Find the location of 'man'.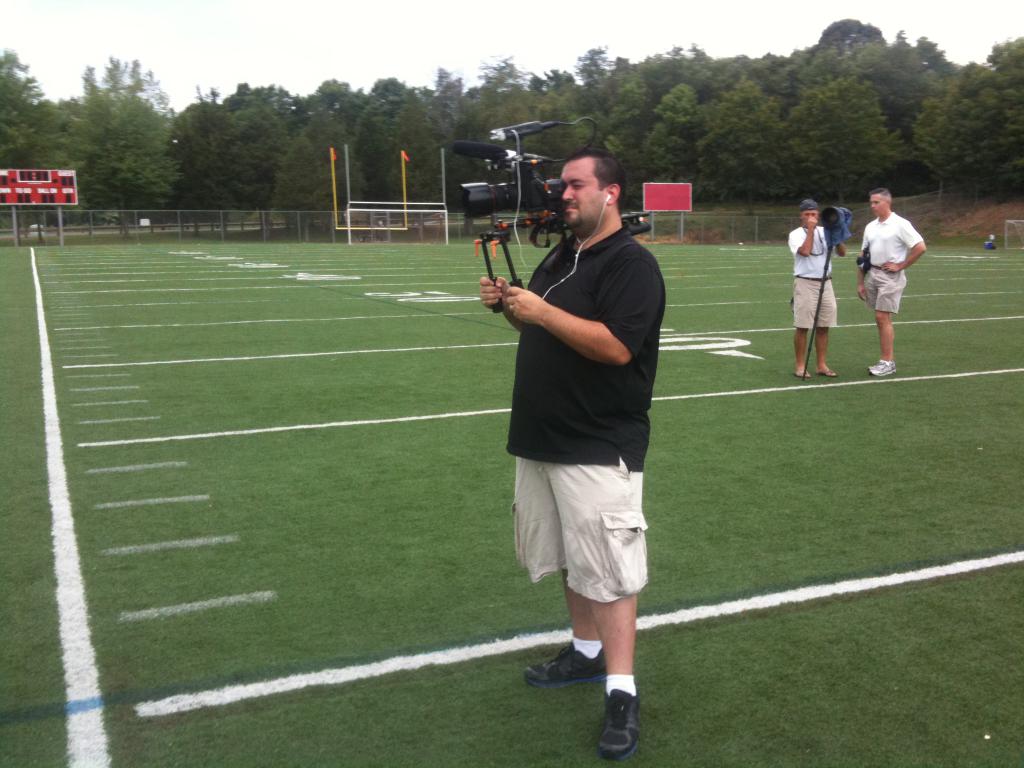
Location: rect(480, 116, 672, 701).
